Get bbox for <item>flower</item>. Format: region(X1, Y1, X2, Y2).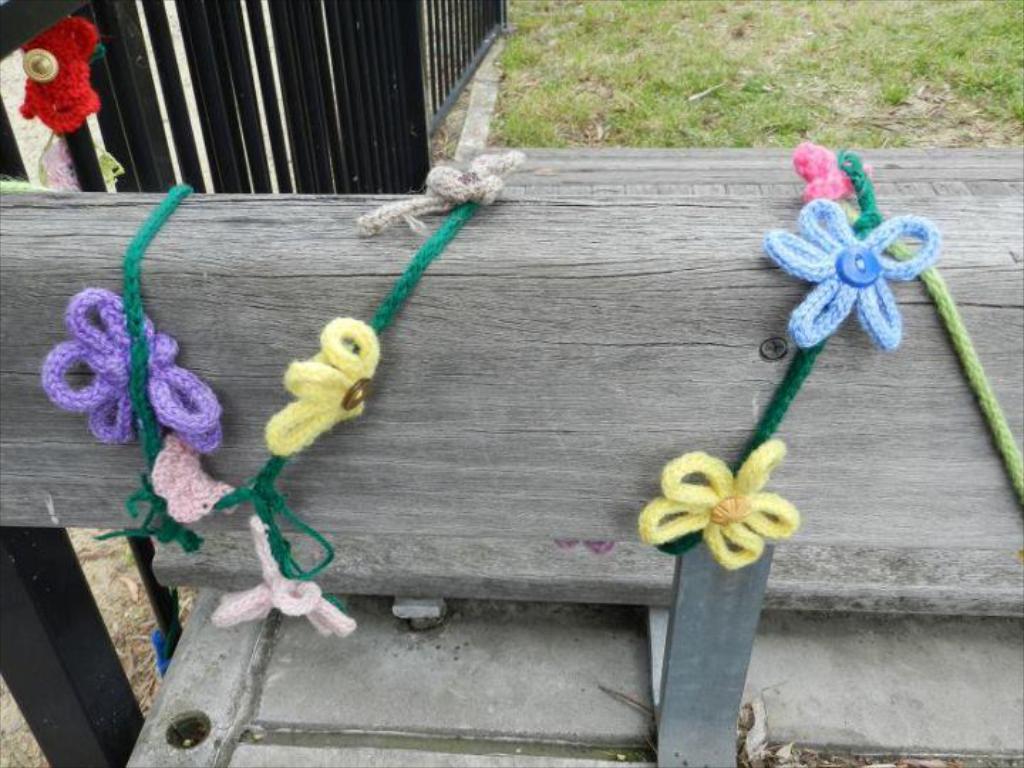
region(257, 313, 383, 462).
